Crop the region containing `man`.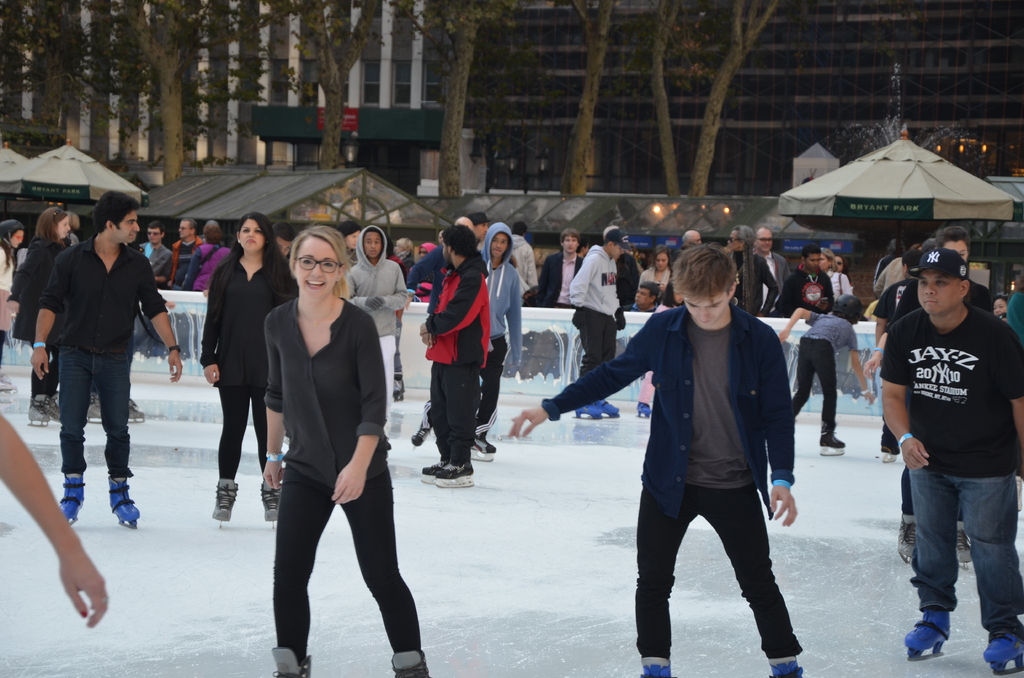
Crop region: locate(508, 245, 806, 677).
